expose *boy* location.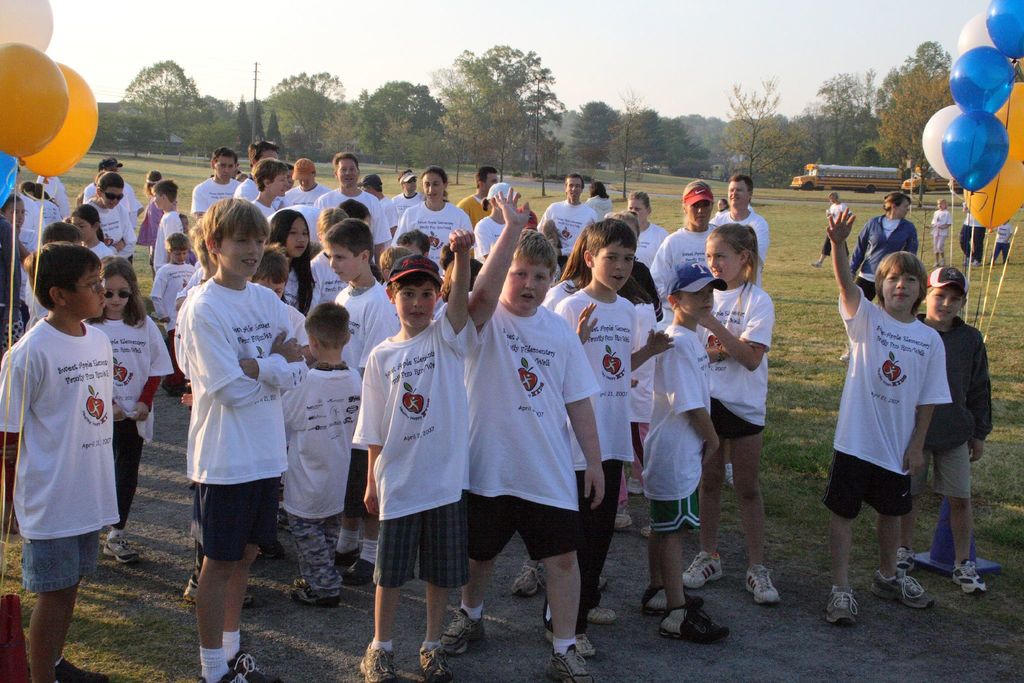
Exposed at 465, 228, 604, 682.
